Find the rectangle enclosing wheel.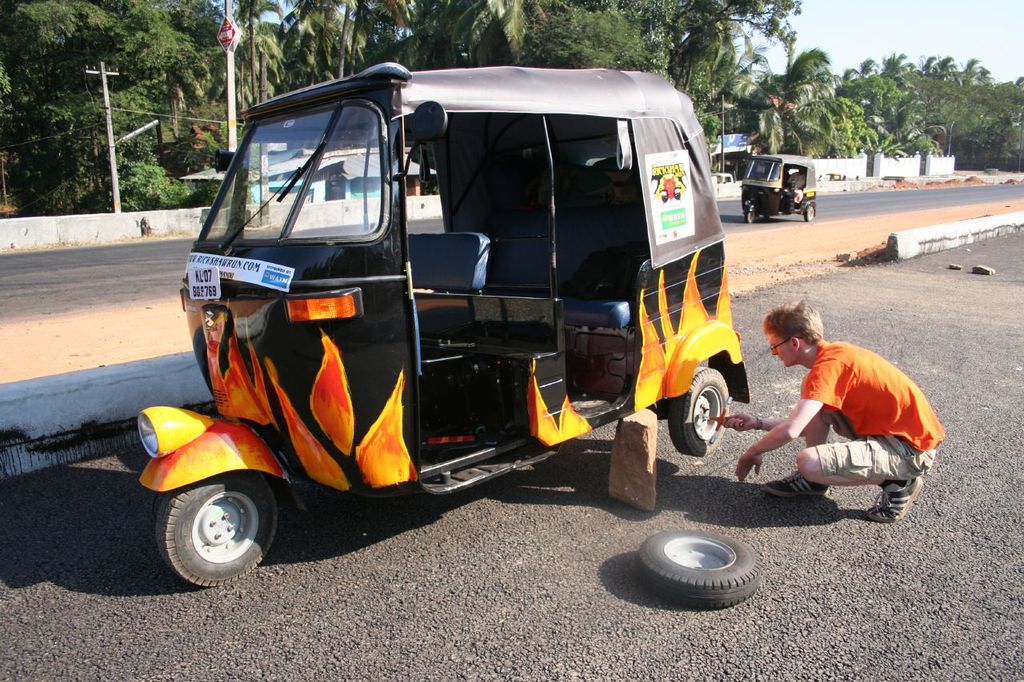
x1=803, y1=205, x2=815, y2=221.
